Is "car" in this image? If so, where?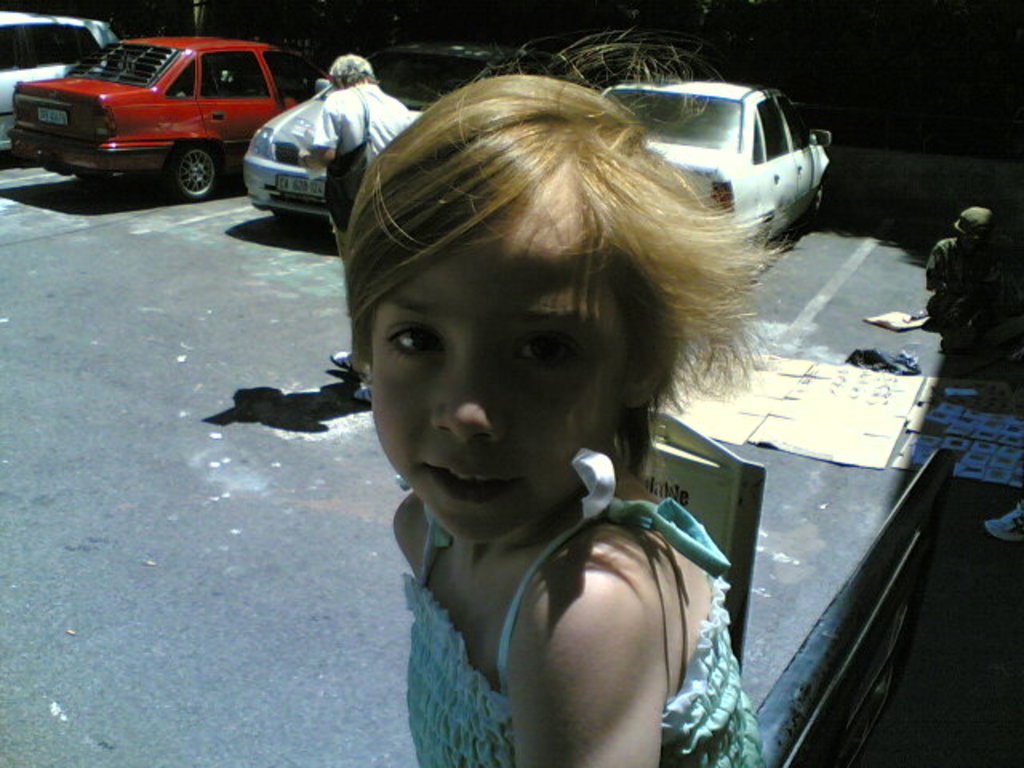
Yes, at 235 37 550 214.
